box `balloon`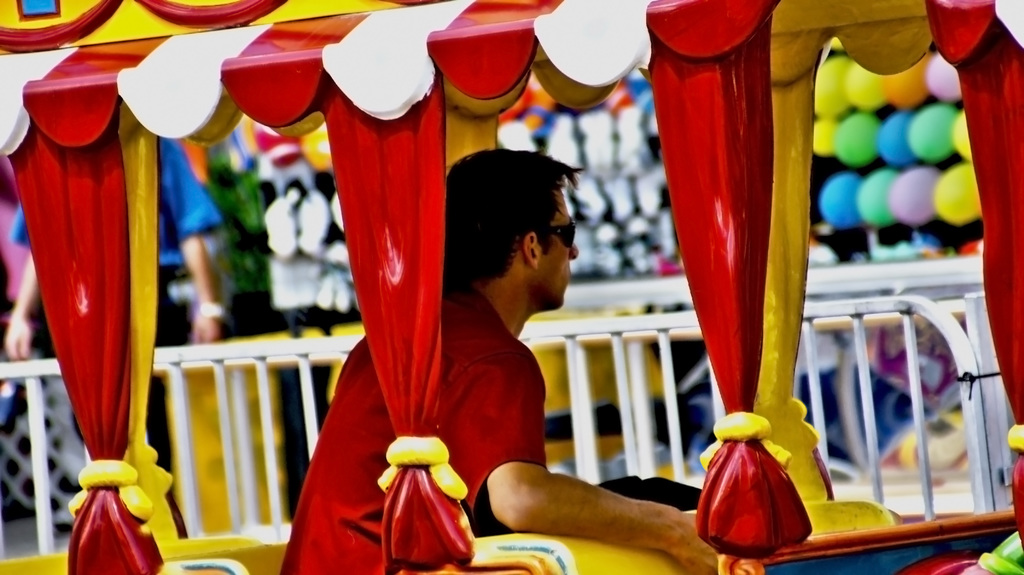
{"left": 819, "top": 176, "right": 863, "bottom": 226}
